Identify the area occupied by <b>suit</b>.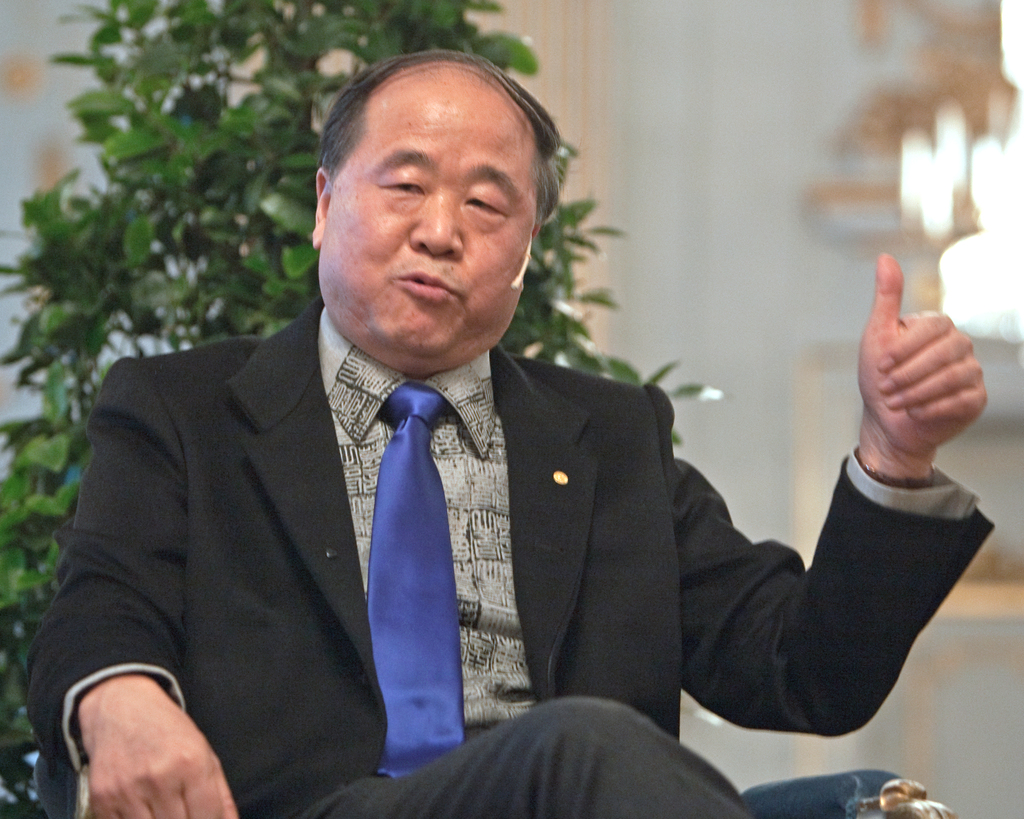
Area: region(31, 200, 661, 774).
